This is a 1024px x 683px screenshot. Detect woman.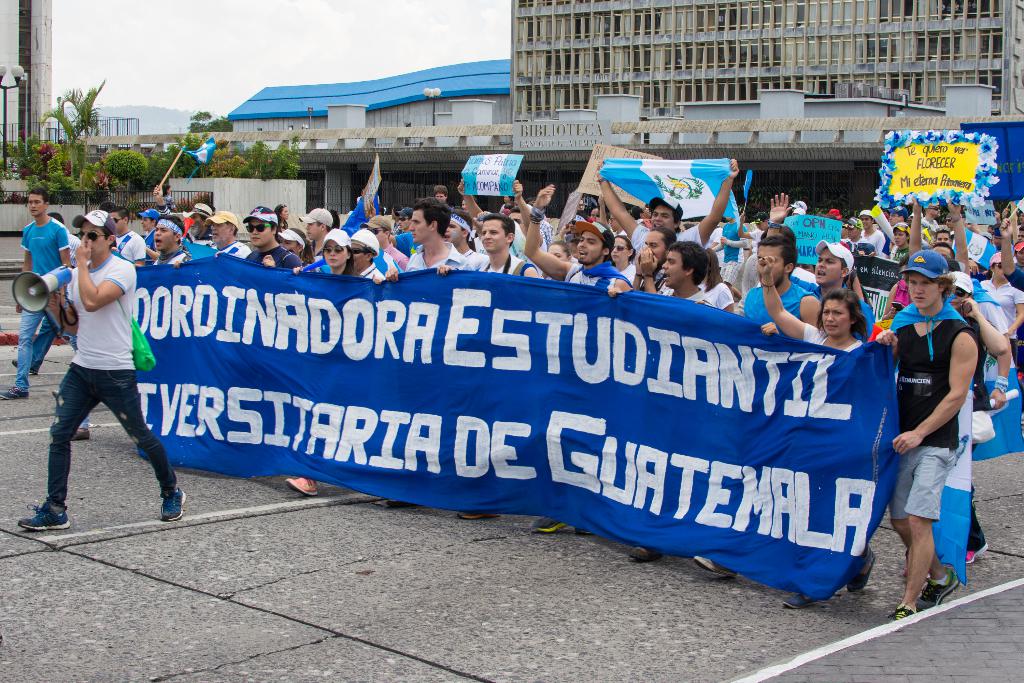
select_region(283, 227, 387, 495).
